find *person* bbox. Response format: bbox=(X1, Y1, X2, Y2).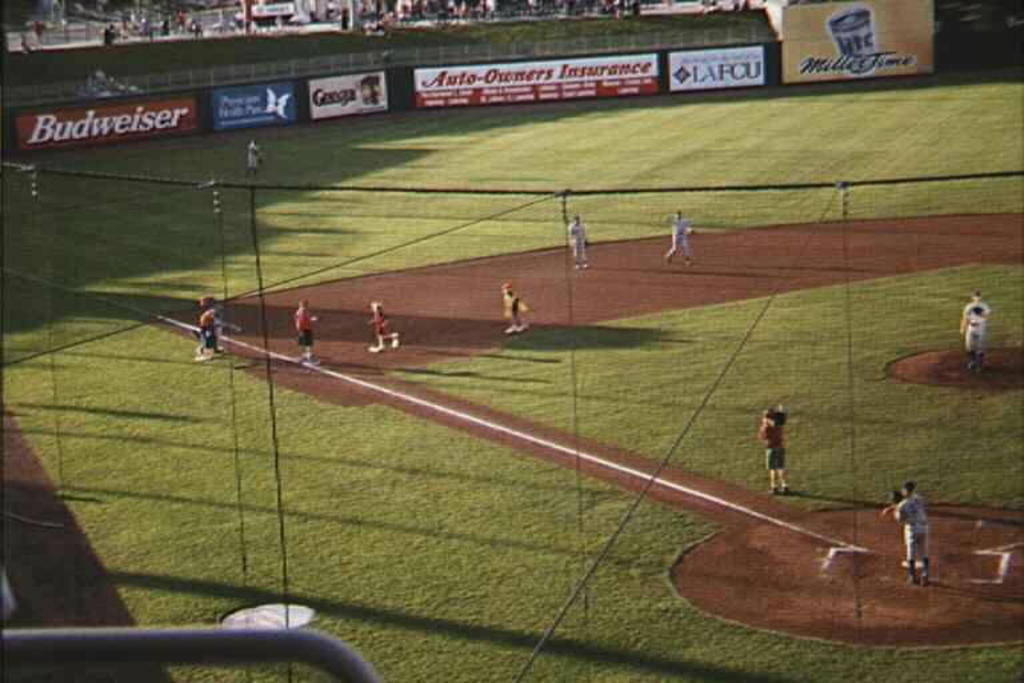
bbox=(885, 483, 933, 592).
